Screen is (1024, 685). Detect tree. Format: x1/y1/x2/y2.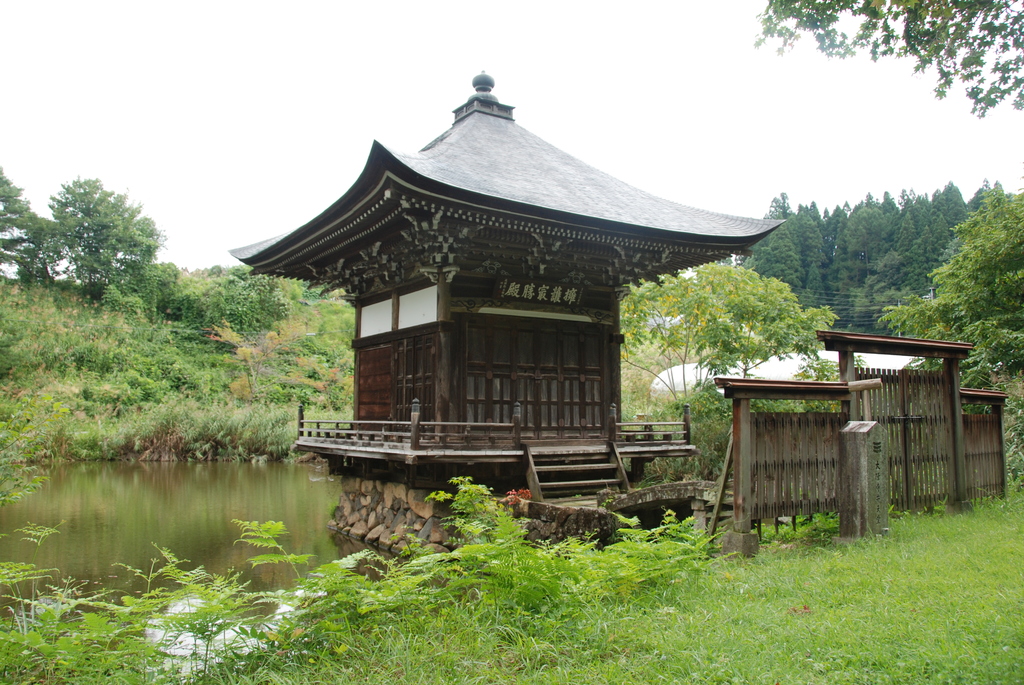
624/248/813/434.
